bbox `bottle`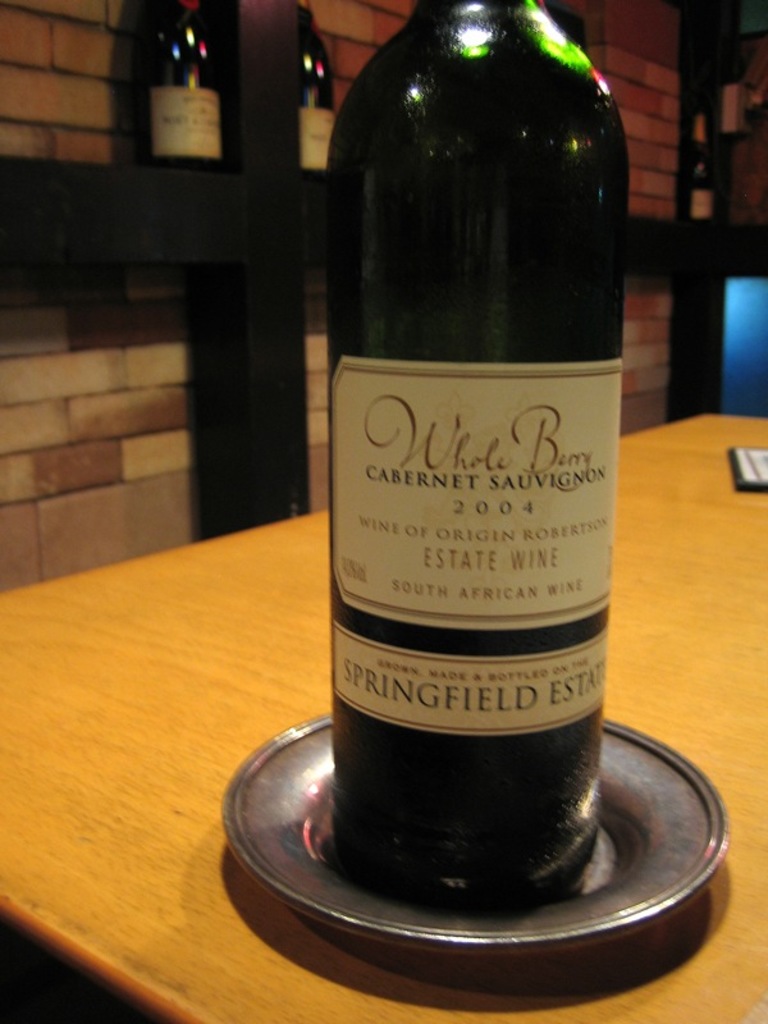
select_region(317, 0, 634, 919)
